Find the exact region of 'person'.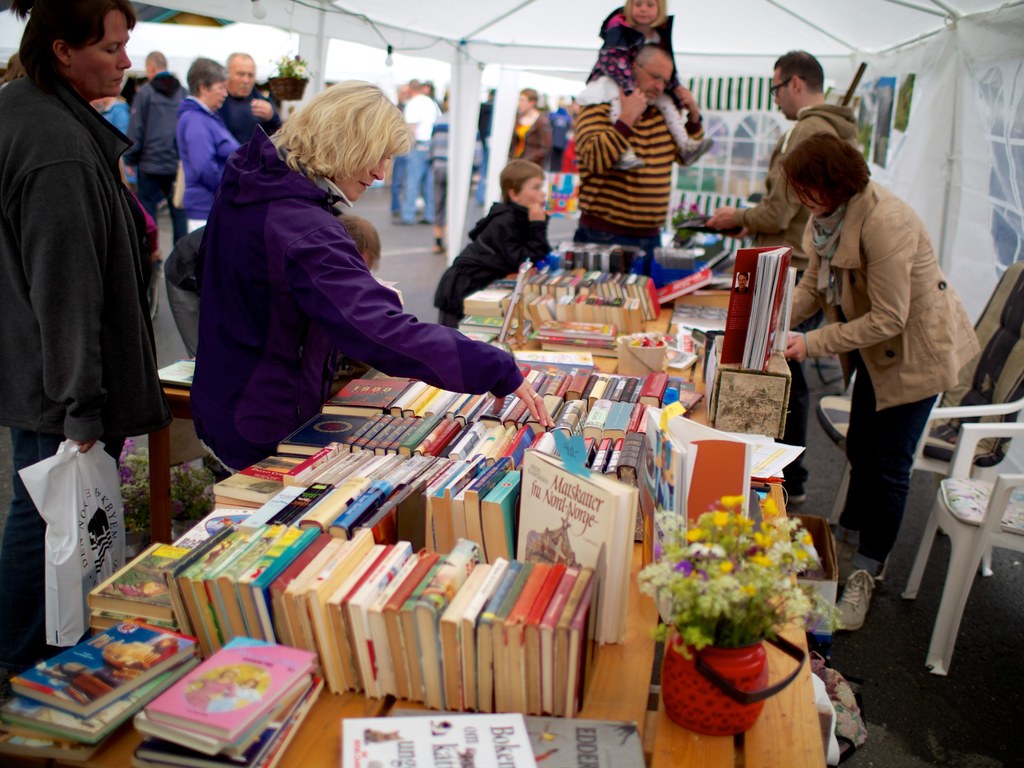
Exact region: (left=702, top=47, right=870, bottom=282).
